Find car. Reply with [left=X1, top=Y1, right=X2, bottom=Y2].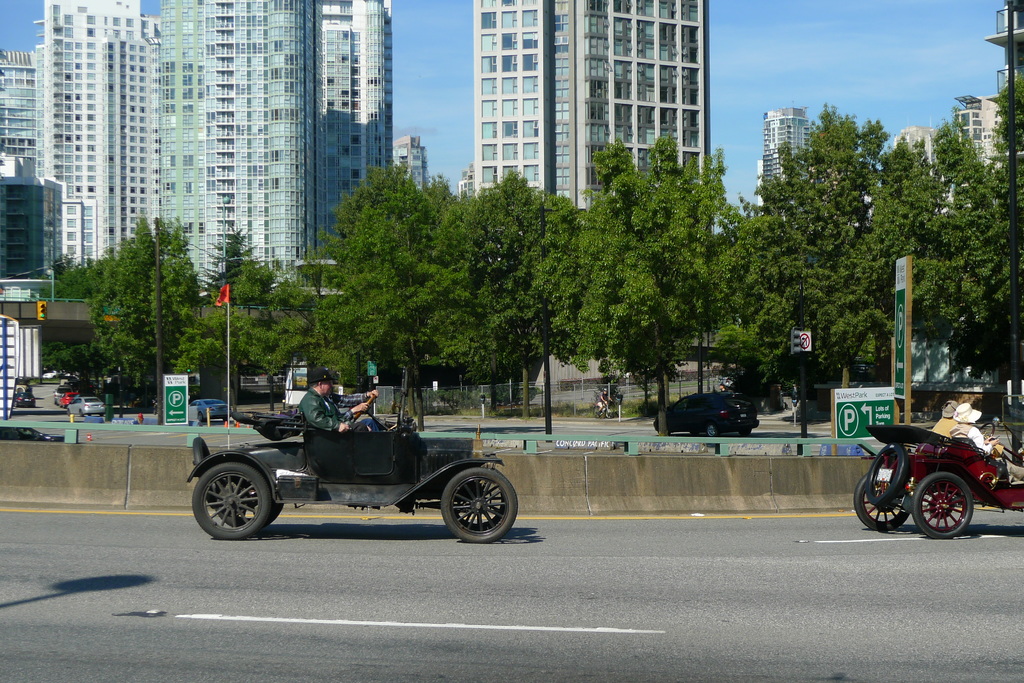
[left=61, top=391, right=108, bottom=417].
